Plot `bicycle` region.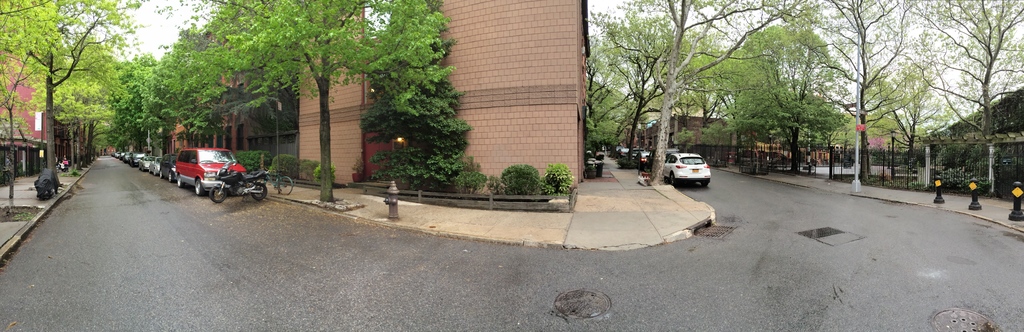
Plotted at (left=264, top=169, right=294, bottom=196).
